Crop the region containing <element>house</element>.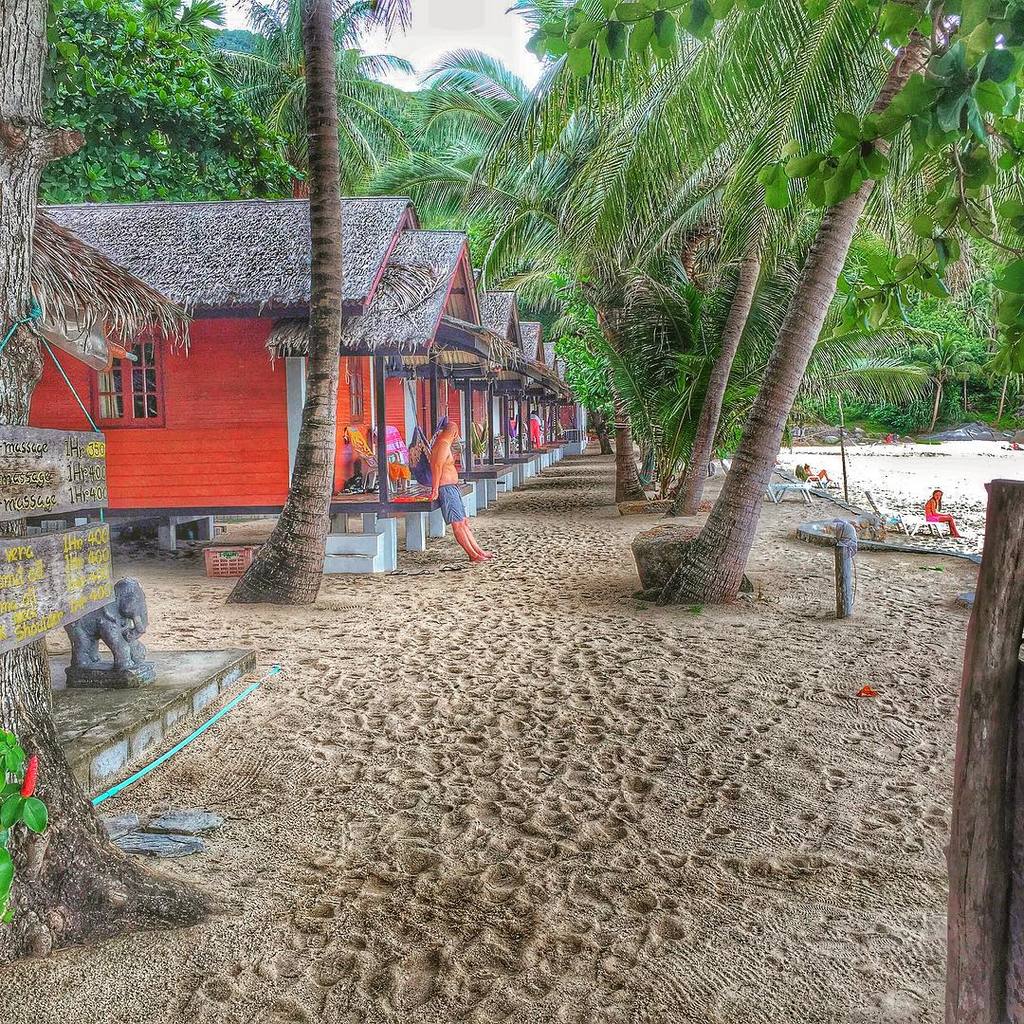
Crop region: 27:193:425:512.
